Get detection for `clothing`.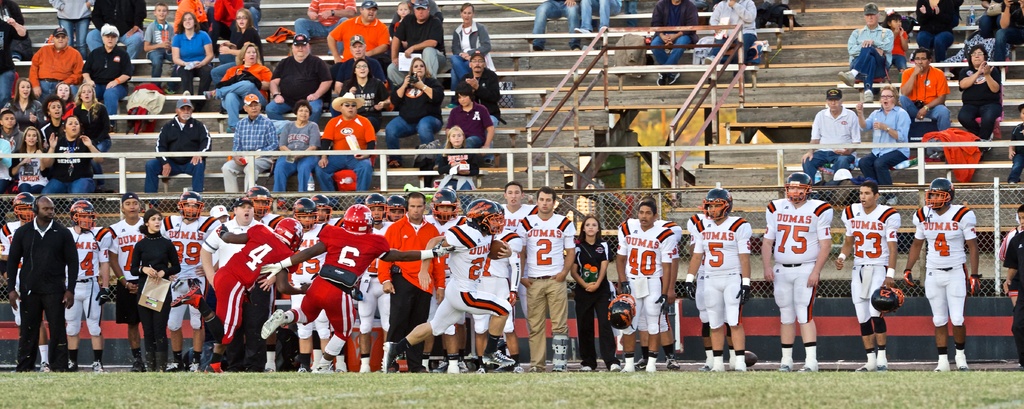
Detection: {"x1": 691, "y1": 216, "x2": 753, "y2": 329}.
